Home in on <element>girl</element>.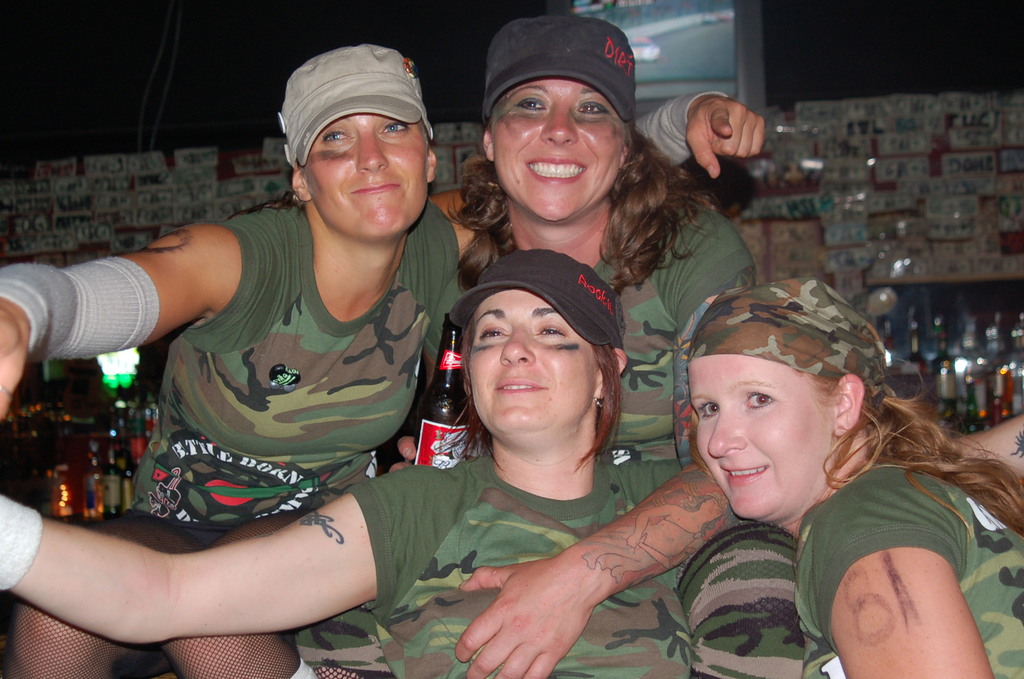
Homed in at [x1=684, y1=275, x2=1023, y2=678].
